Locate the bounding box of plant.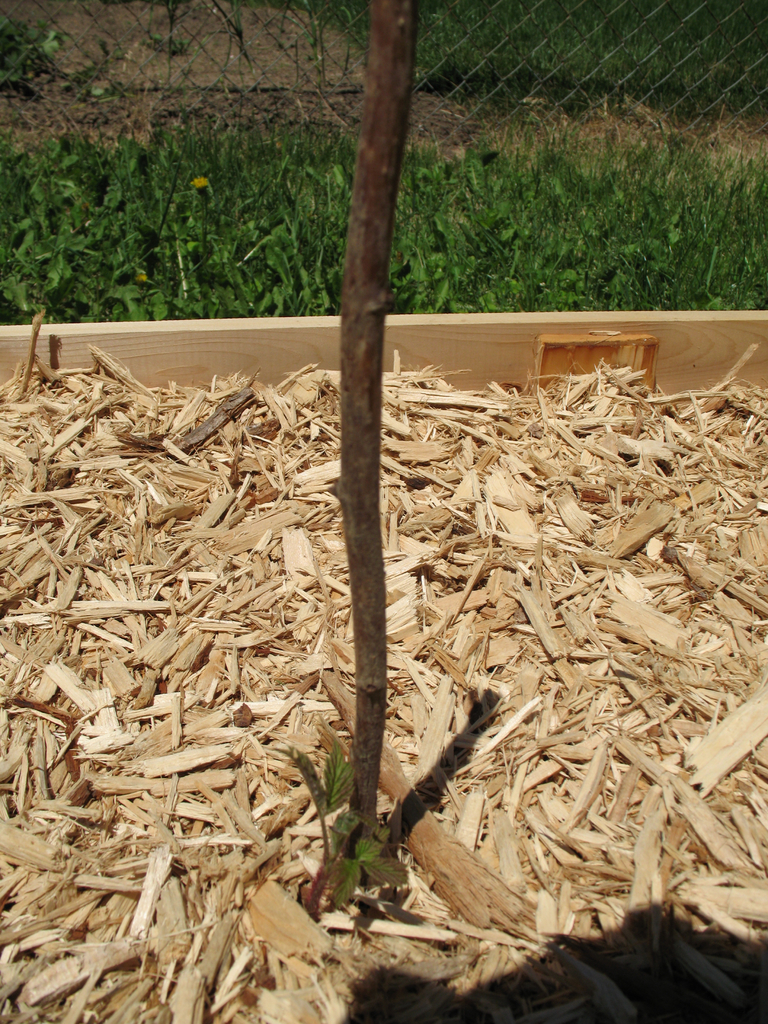
Bounding box: BBox(0, 3, 77, 94).
